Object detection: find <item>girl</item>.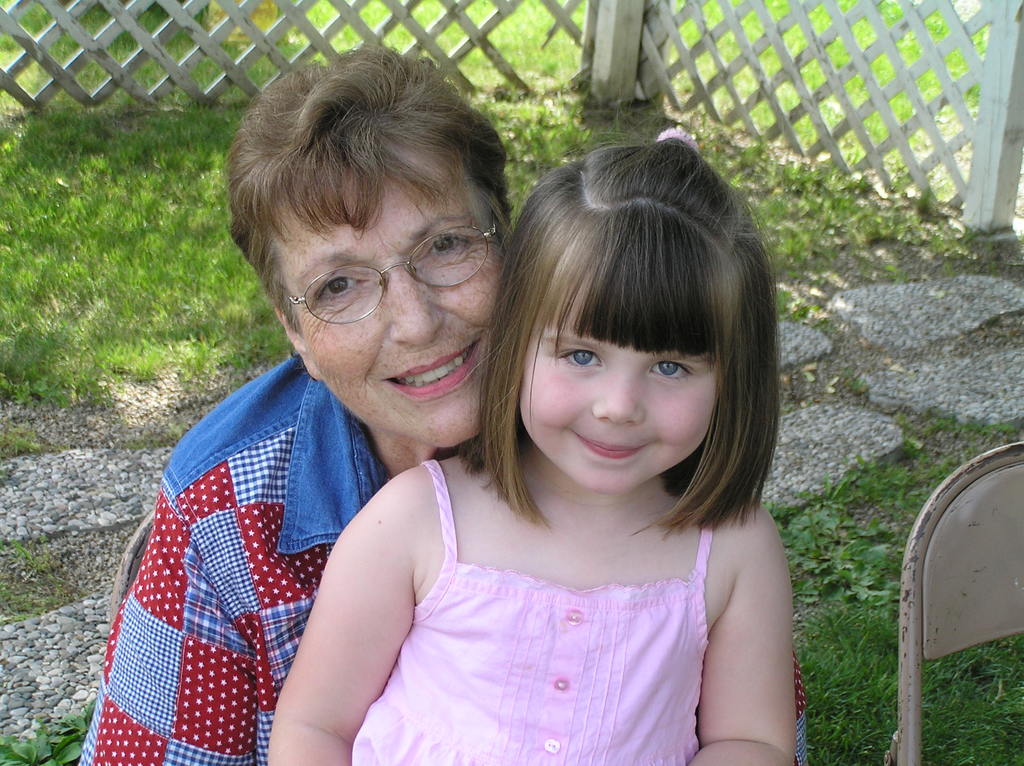
{"left": 260, "top": 123, "right": 803, "bottom": 765}.
